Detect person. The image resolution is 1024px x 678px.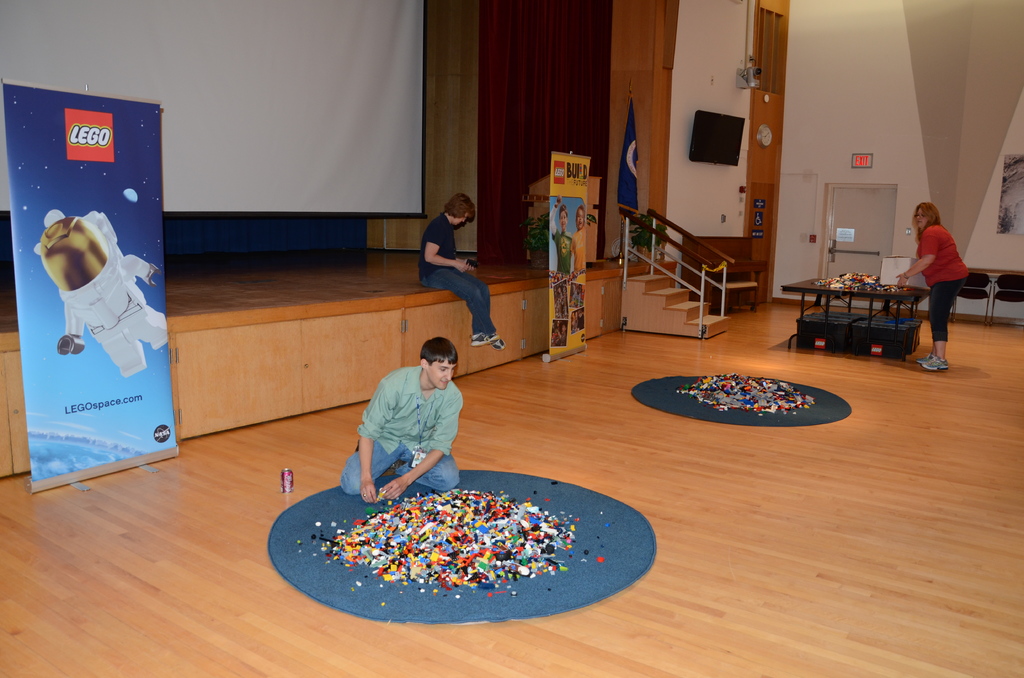
locate(417, 192, 506, 356).
